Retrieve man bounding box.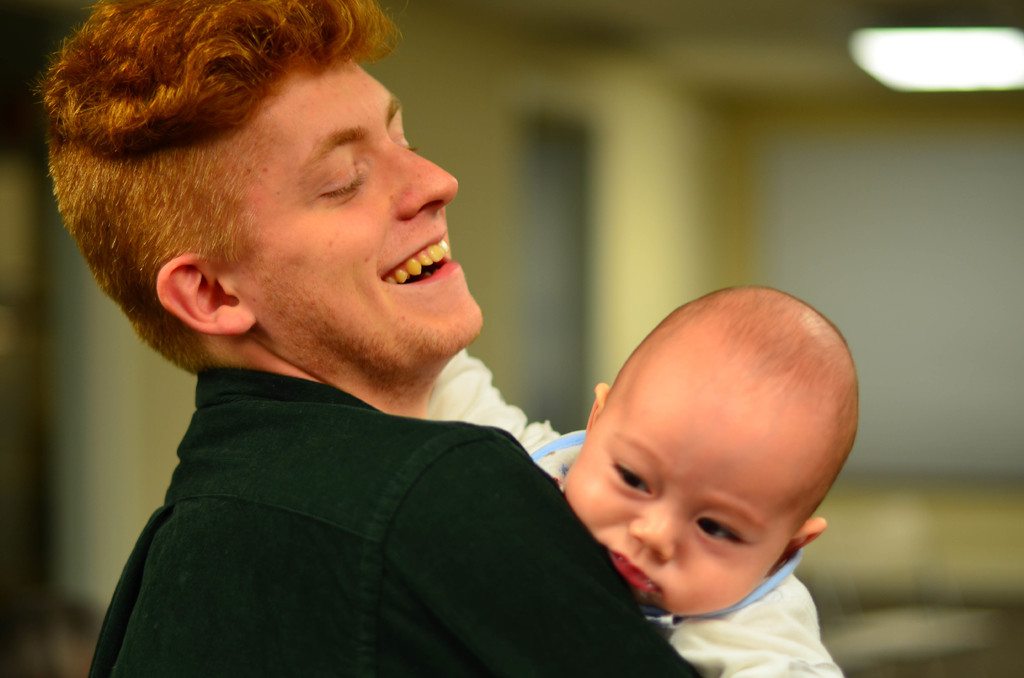
Bounding box: bbox=(34, 0, 700, 677).
